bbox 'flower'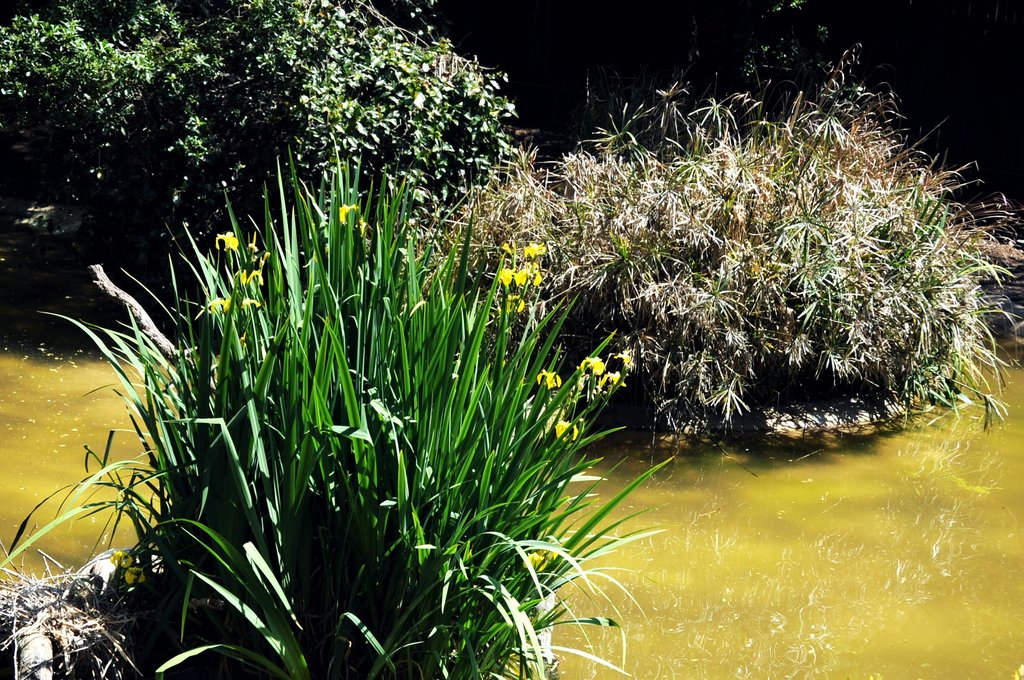
[left=124, top=566, right=144, bottom=584]
